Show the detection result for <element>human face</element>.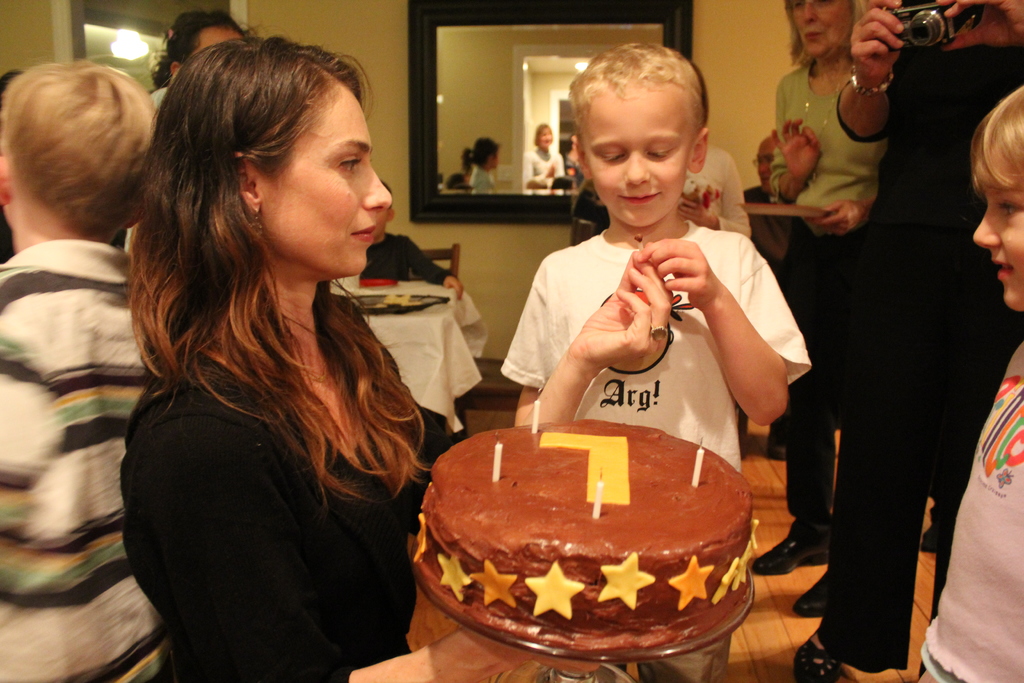
l=584, t=86, r=686, b=225.
